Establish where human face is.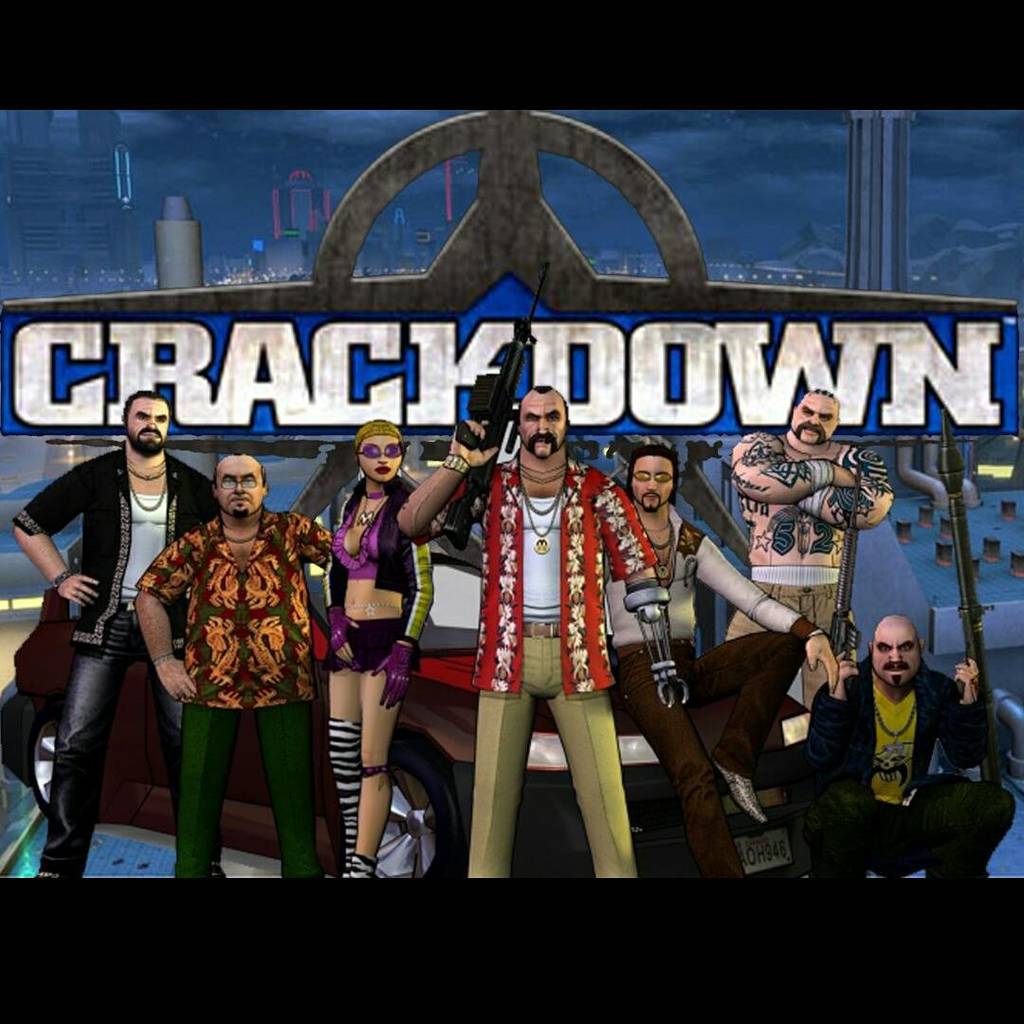
Established at (left=626, top=450, right=674, bottom=508).
